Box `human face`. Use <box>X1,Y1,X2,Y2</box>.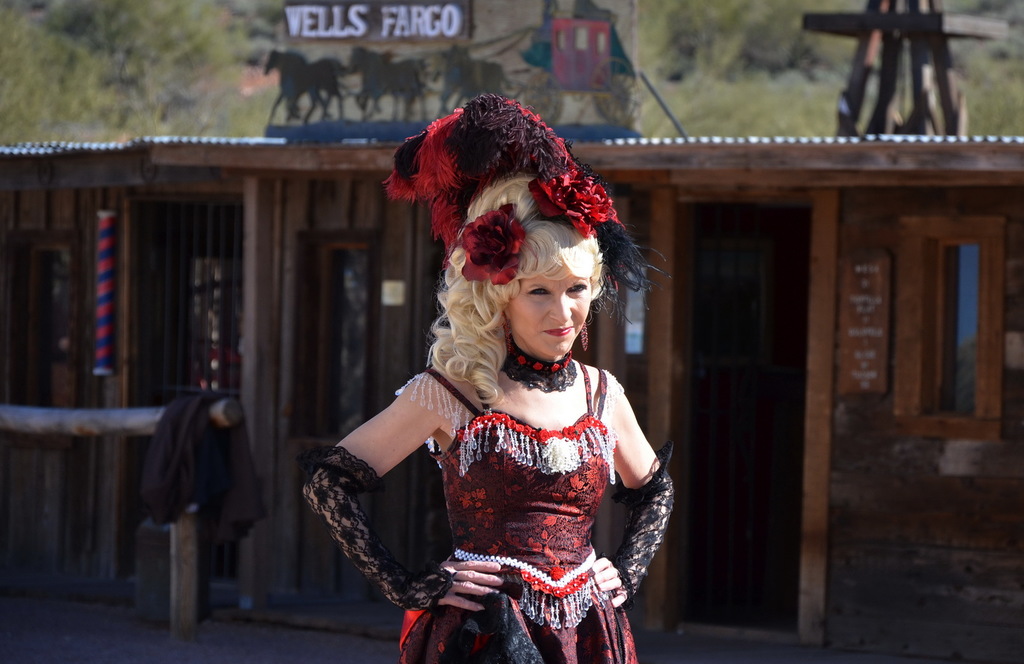
<box>503,274,589,357</box>.
